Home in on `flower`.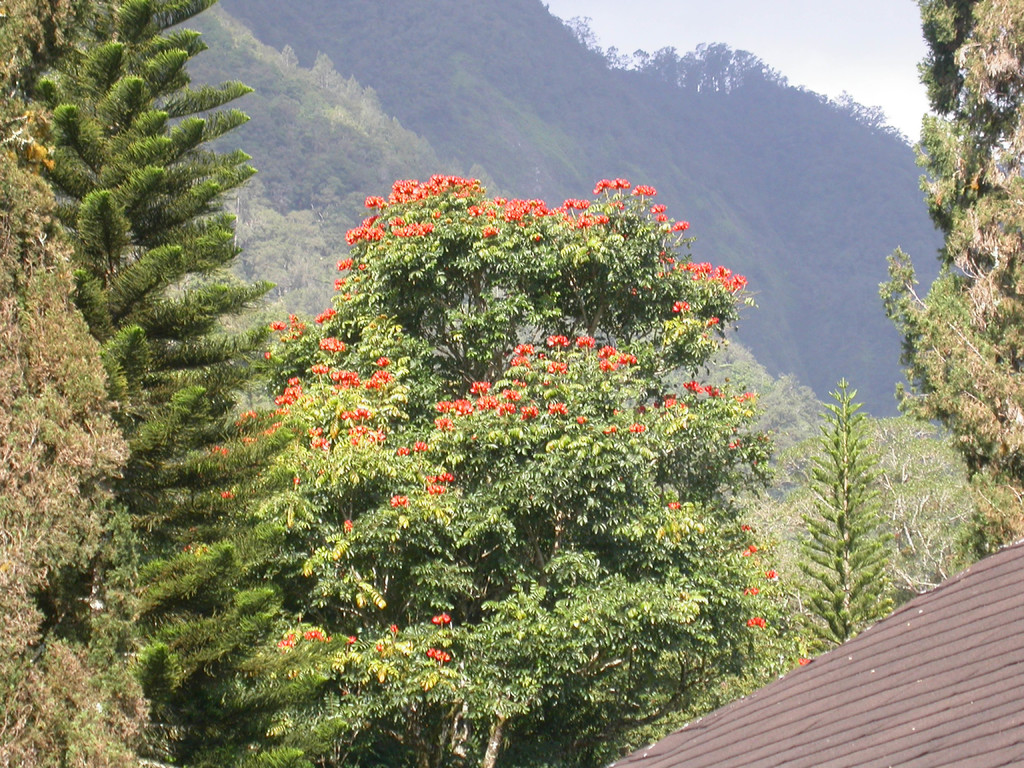
Homed in at 618/351/637/368.
